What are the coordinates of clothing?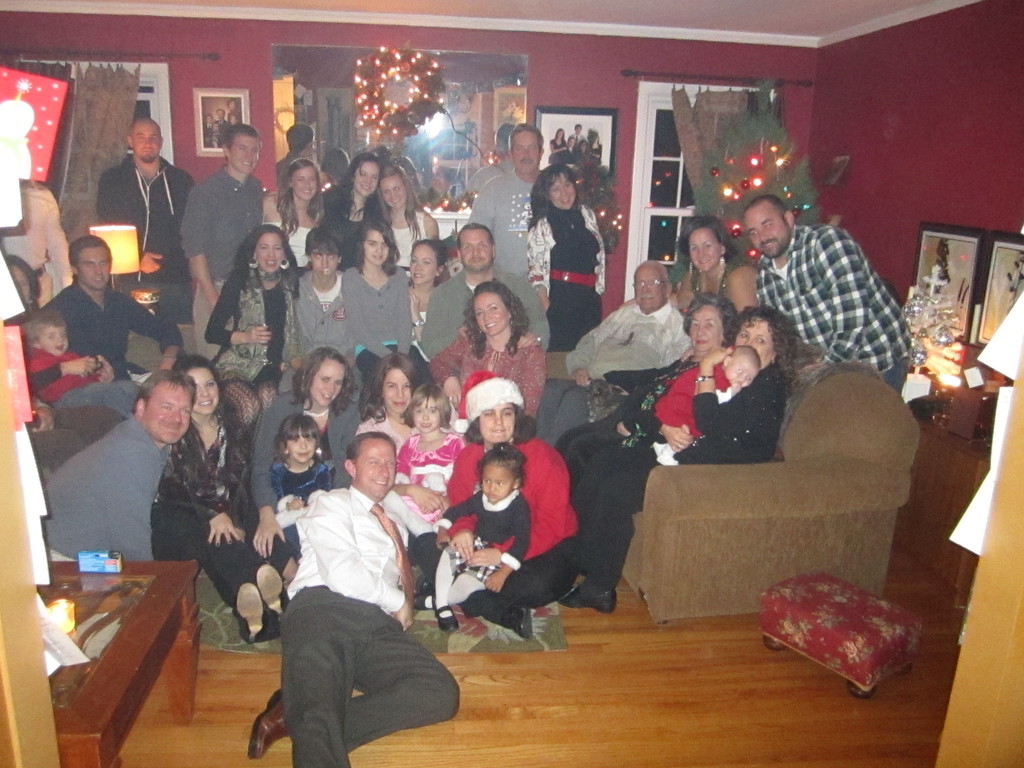
{"x1": 755, "y1": 224, "x2": 915, "y2": 396}.
